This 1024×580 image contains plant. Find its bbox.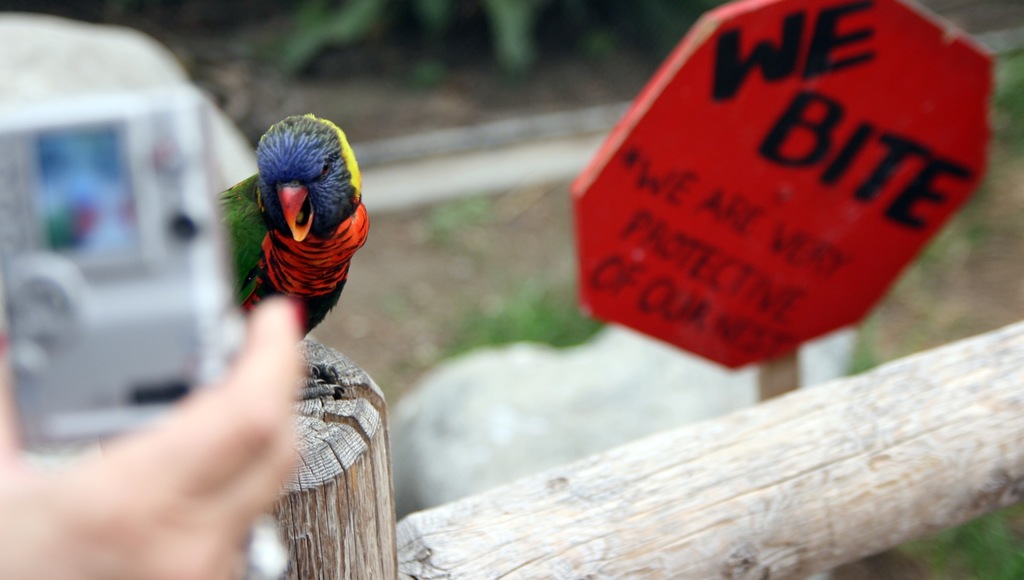
<box>274,0,624,82</box>.
